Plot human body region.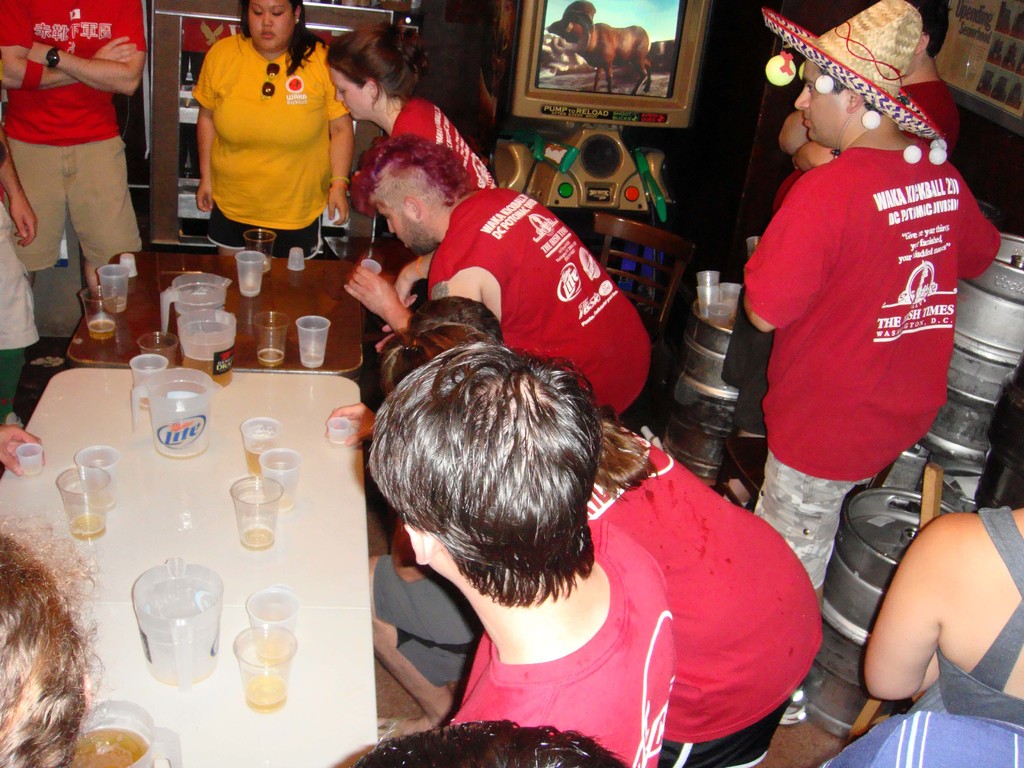
Plotted at (left=383, top=93, right=504, bottom=190).
